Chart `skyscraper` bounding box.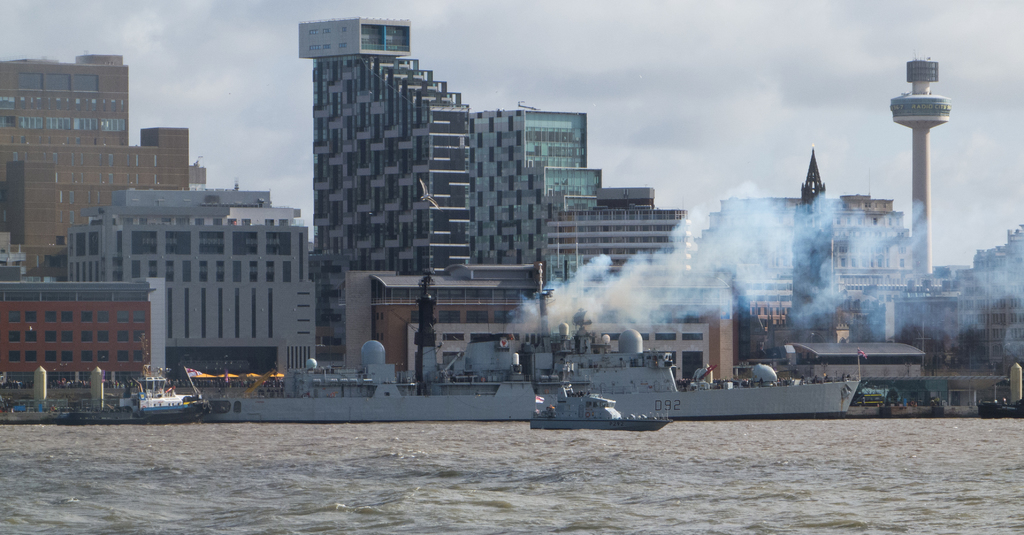
Charted: (288, 22, 486, 352).
